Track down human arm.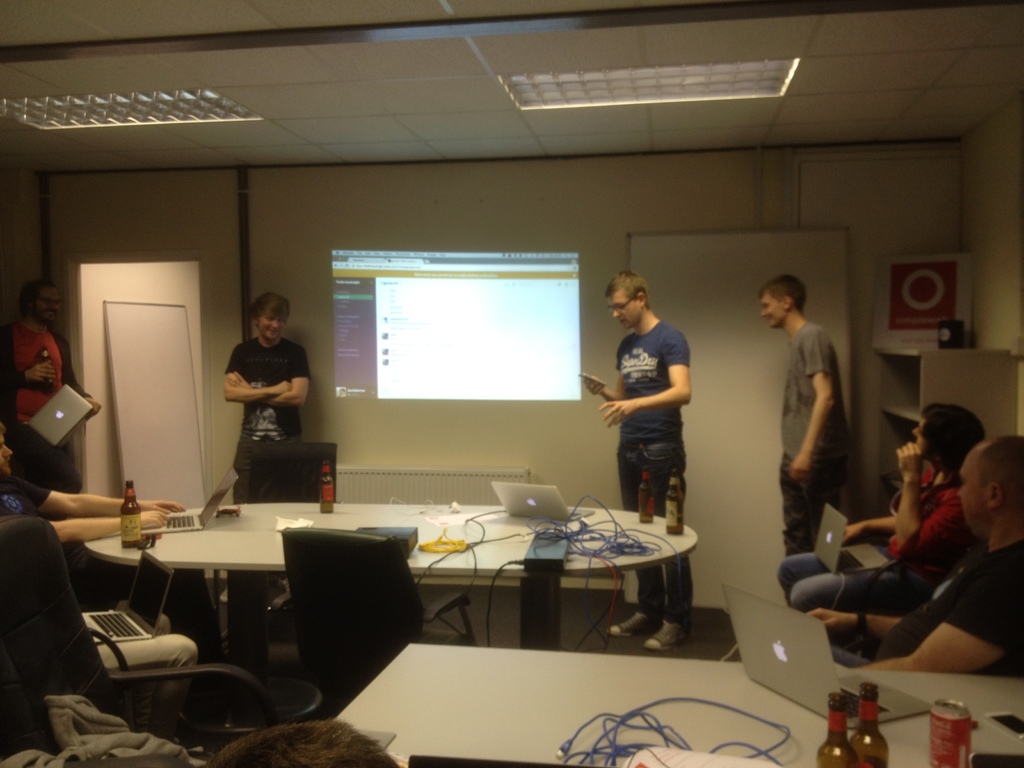
Tracked to (x1=599, y1=333, x2=694, y2=427).
